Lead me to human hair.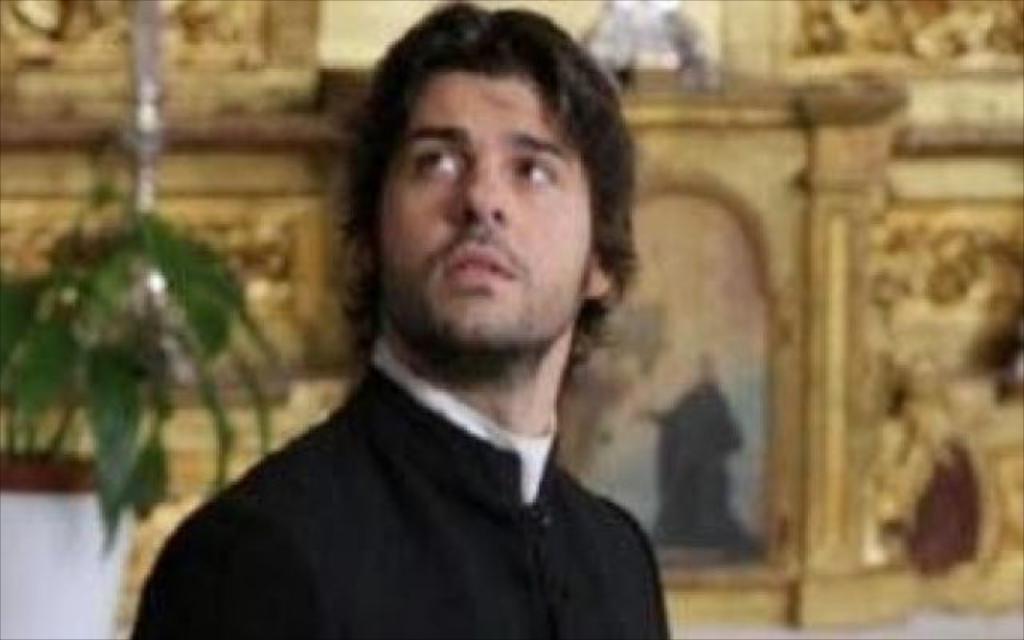
Lead to left=342, top=5, right=624, bottom=347.
